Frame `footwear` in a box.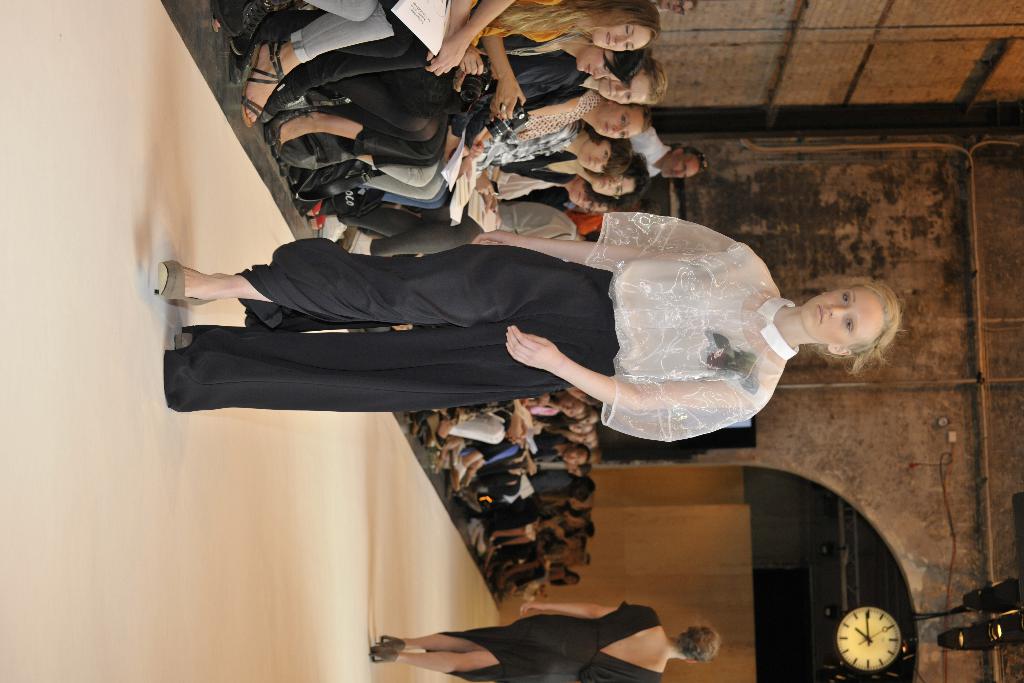
Rect(346, 229, 369, 257).
